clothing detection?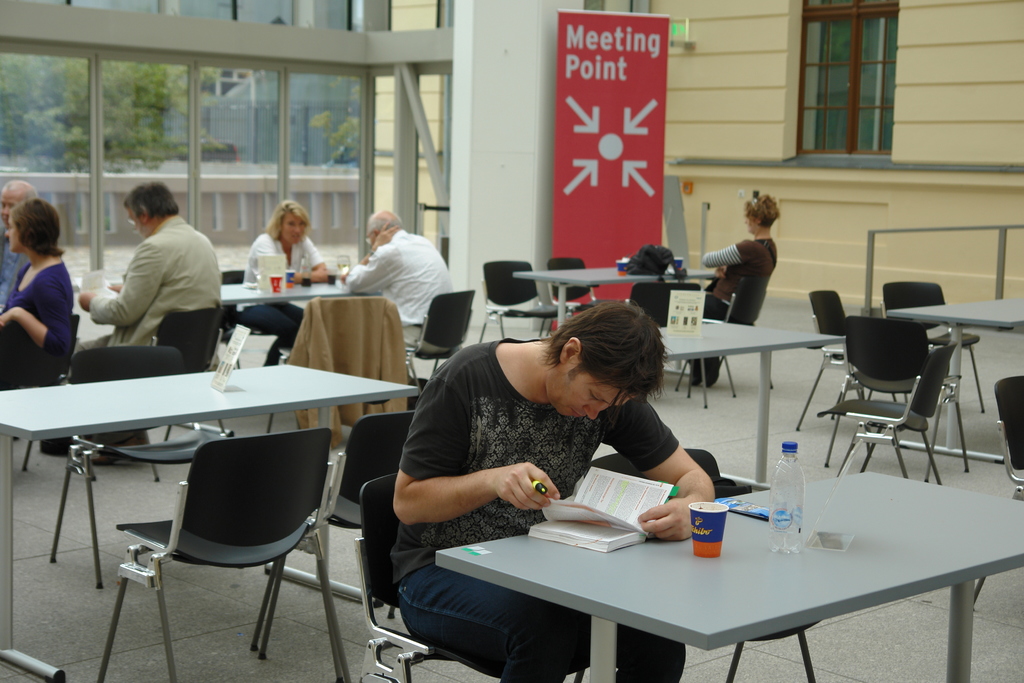
[left=3, top=245, right=77, bottom=388]
